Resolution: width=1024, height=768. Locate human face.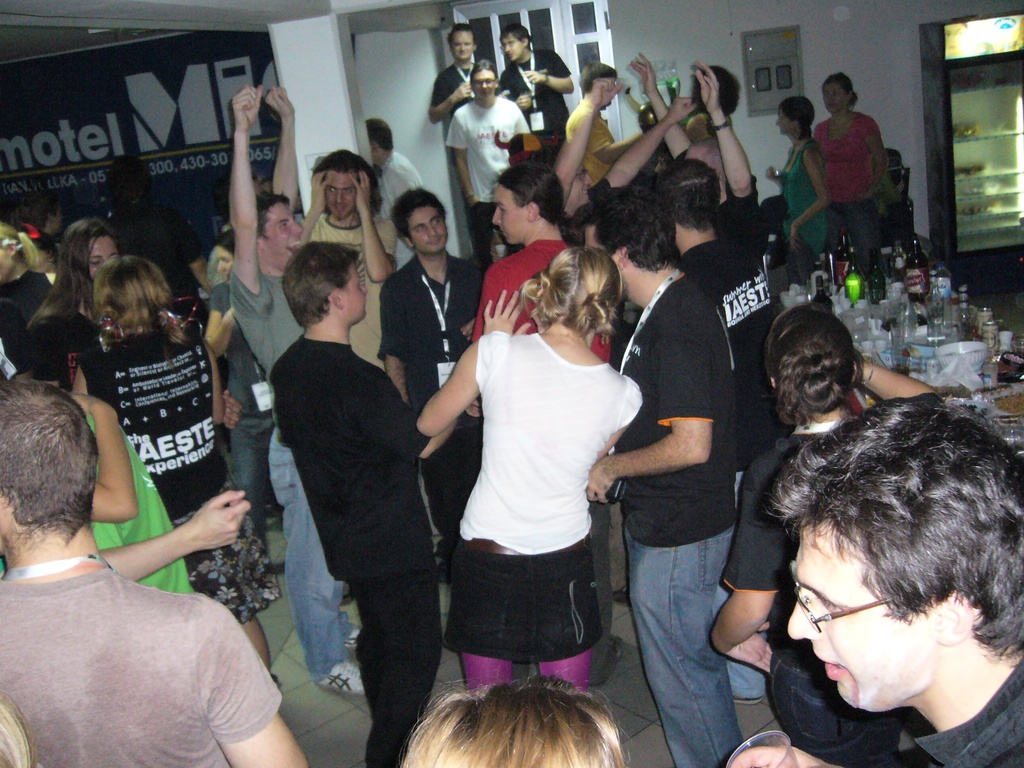
region(55, 204, 61, 233).
